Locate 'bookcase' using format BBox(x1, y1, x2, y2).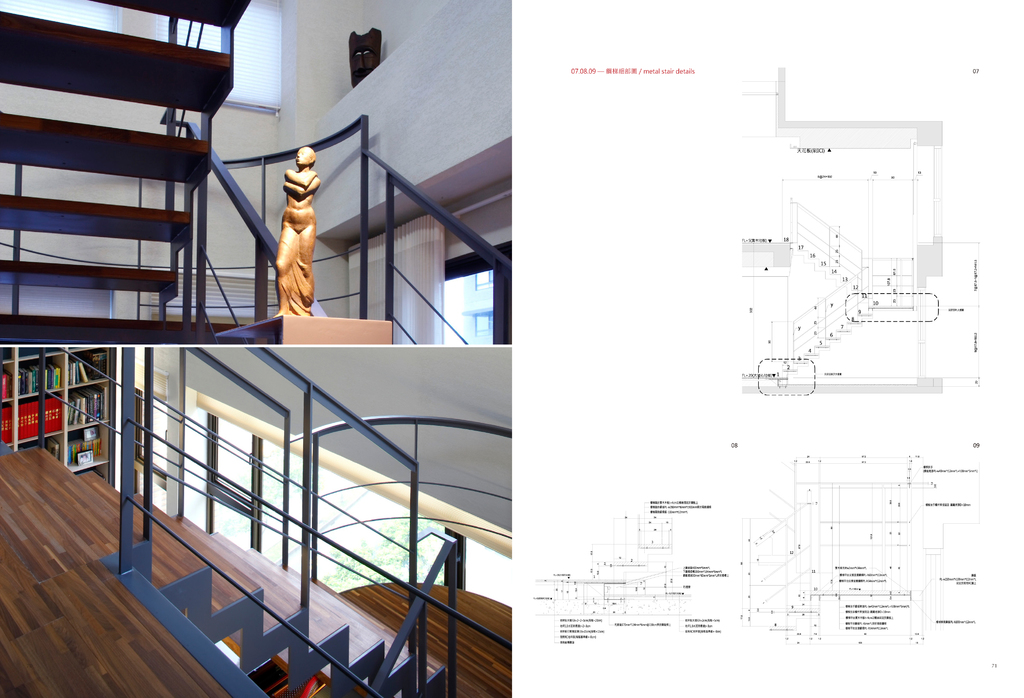
BBox(0, 344, 110, 468).
